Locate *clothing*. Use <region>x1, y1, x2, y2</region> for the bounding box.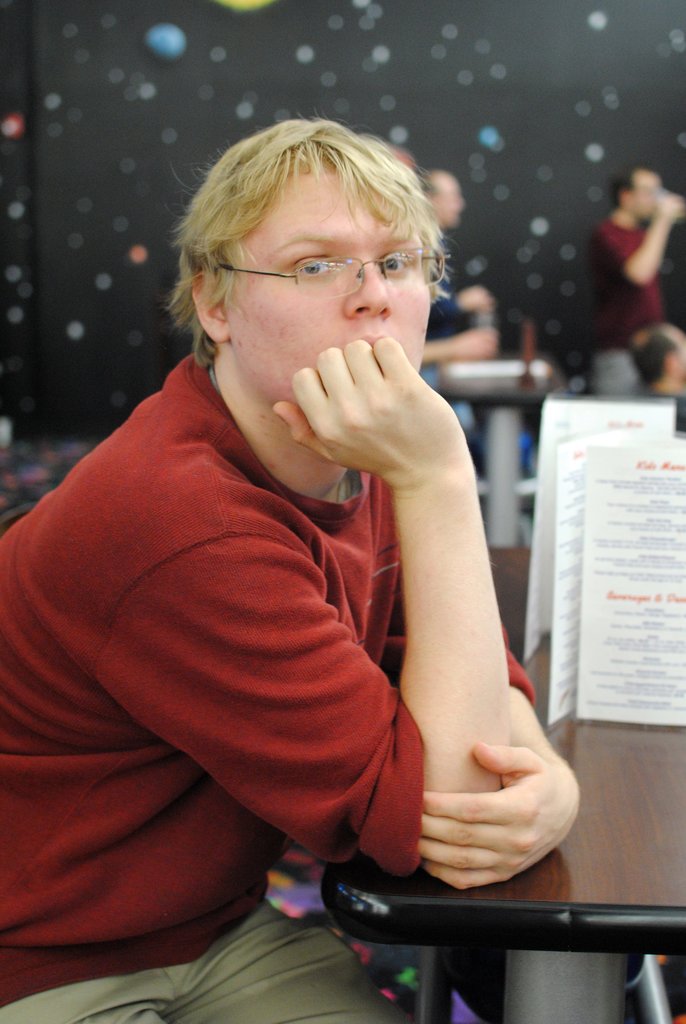
<region>579, 209, 662, 376</region>.
